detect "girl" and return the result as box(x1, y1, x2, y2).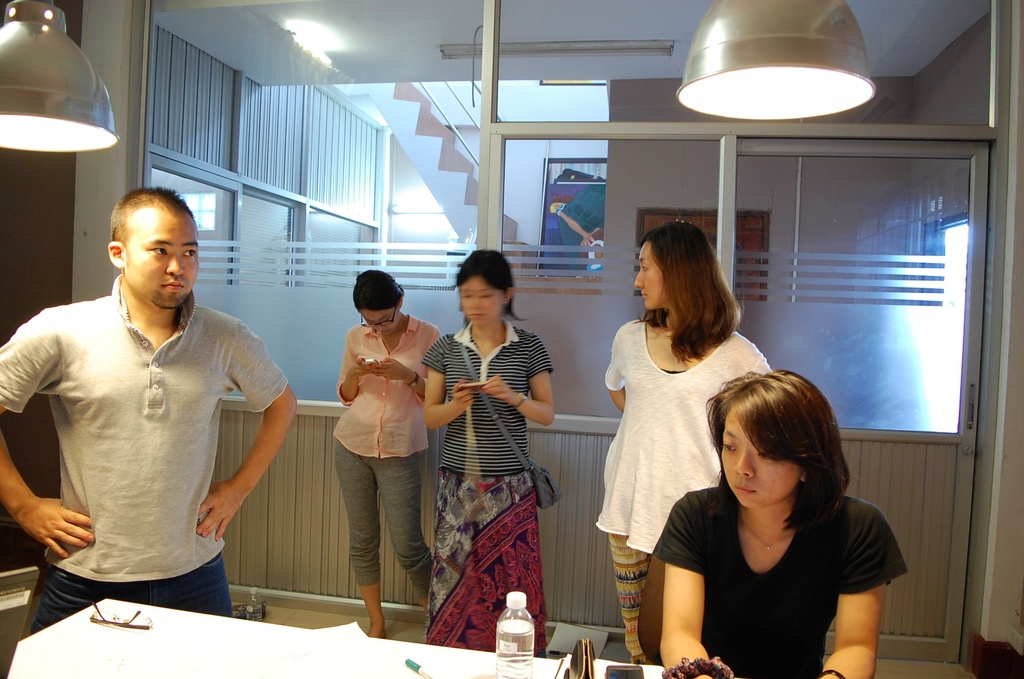
box(426, 245, 554, 659).
